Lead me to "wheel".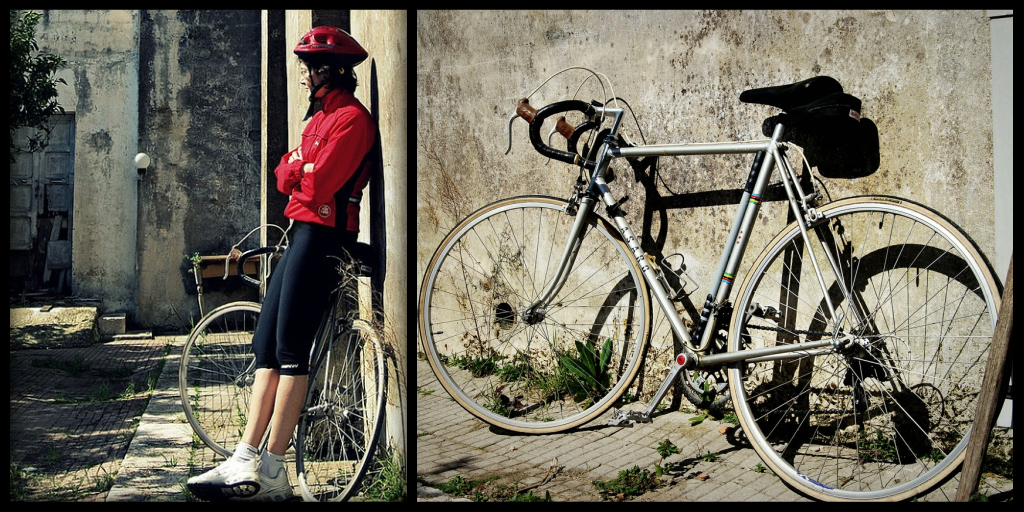
Lead to x1=725 y1=189 x2=1003 y2=505.
